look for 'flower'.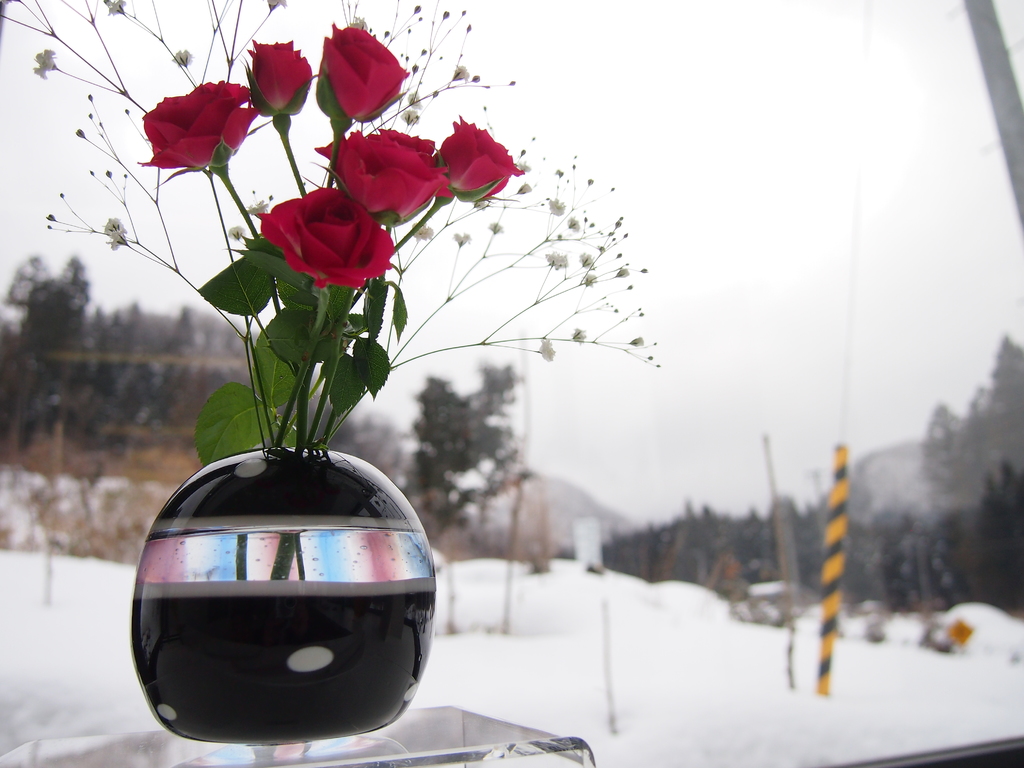
Found: {"left": 474, "top": 202, "right": 486, "bottom": 209}.
